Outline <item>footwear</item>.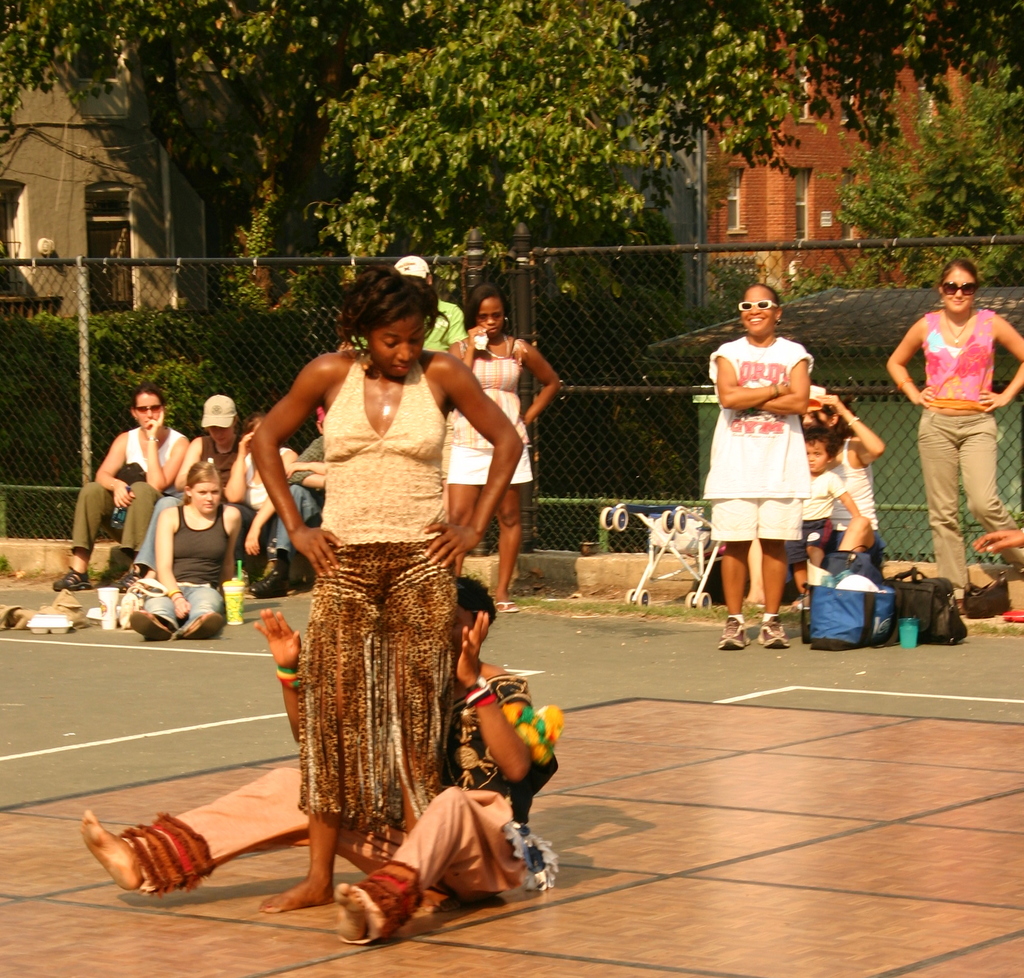
Outline: 175 604 225 645.
